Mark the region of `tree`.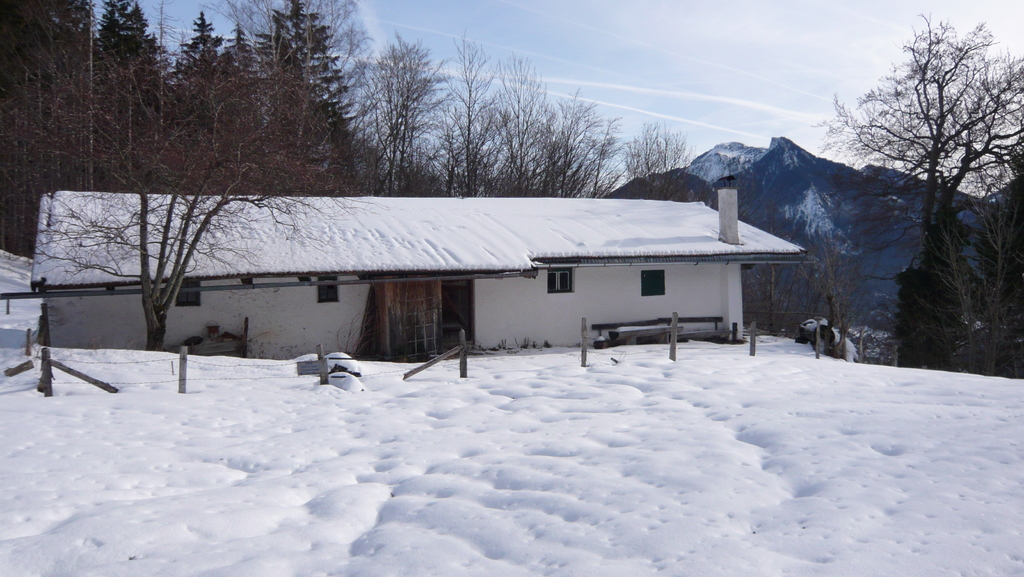
Region: x1=0, y1=35, x2=371, y2=357.
